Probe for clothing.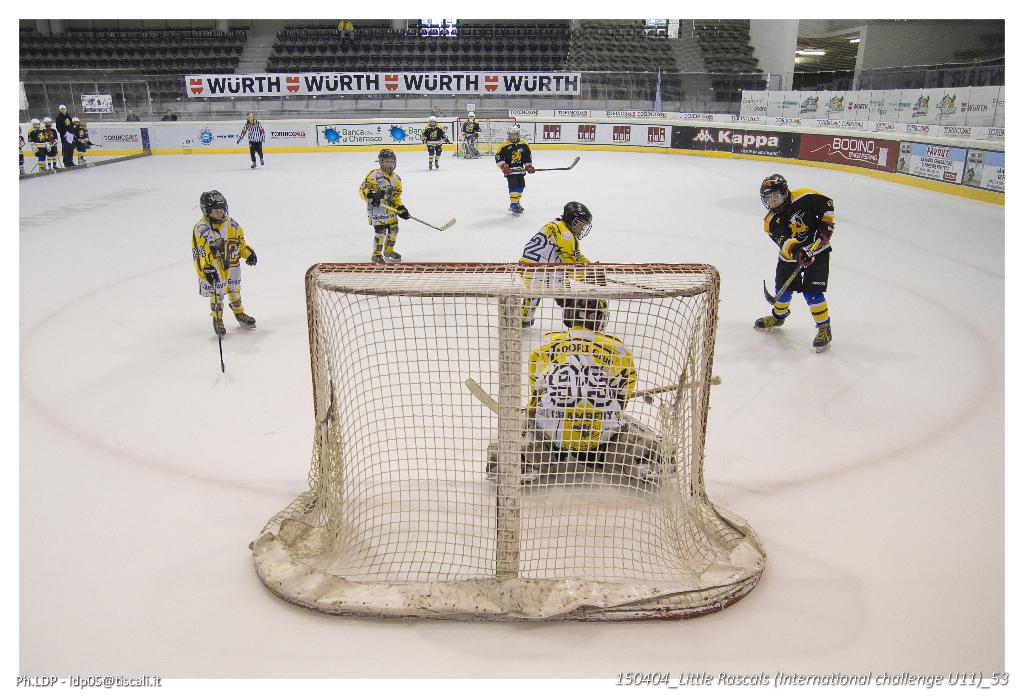
Probe result: pyautogui.locateOnScreen(43, 126, 56, 162).
